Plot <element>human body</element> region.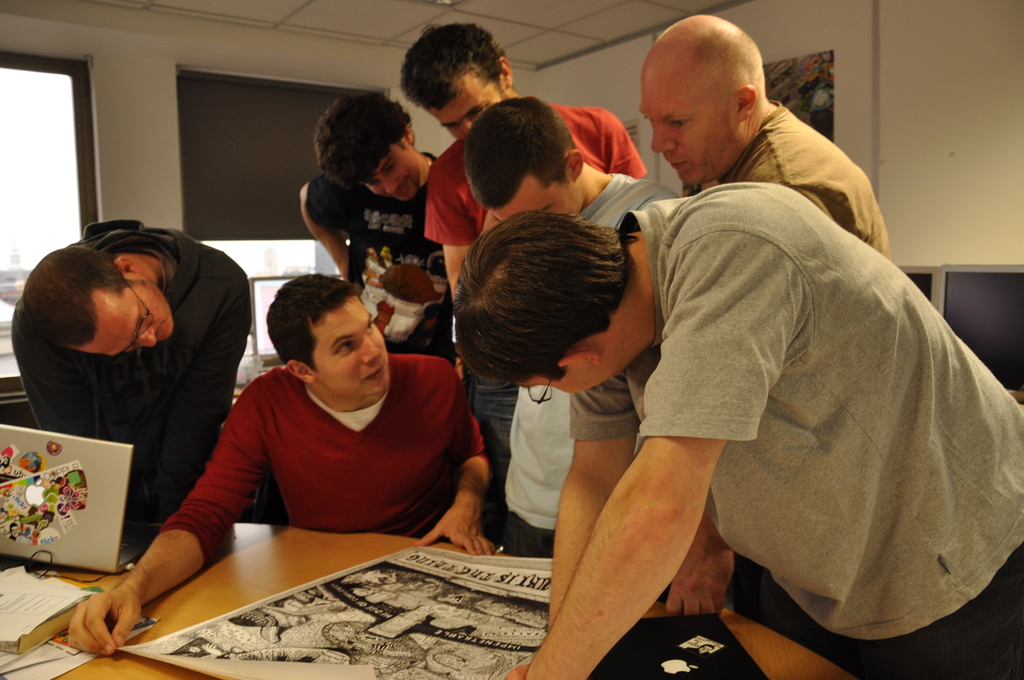
Plotted at 446, 177, 1023, 679.
